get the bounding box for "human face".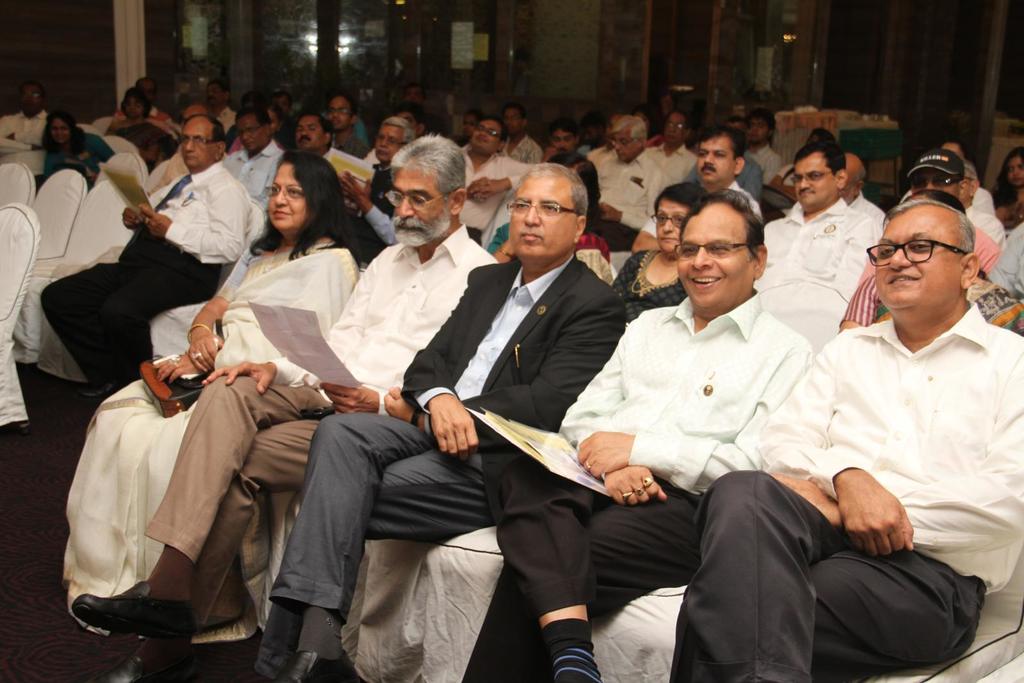
<region>745, 115, 771, 144</region>.
